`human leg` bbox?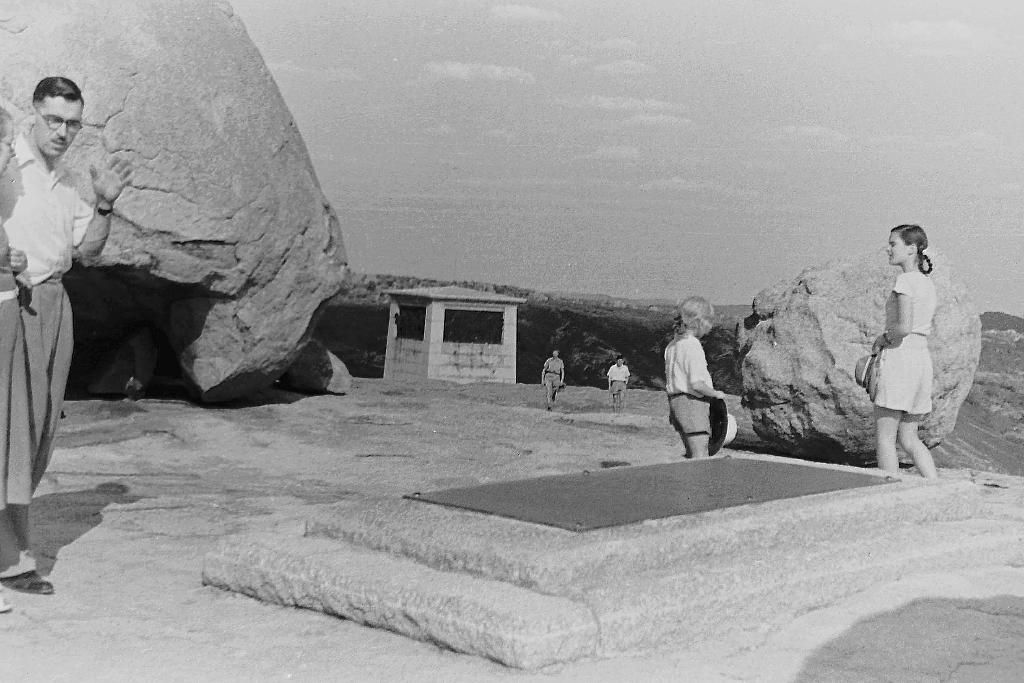
(x1=897, y1=353, x2=936, y2=477)
